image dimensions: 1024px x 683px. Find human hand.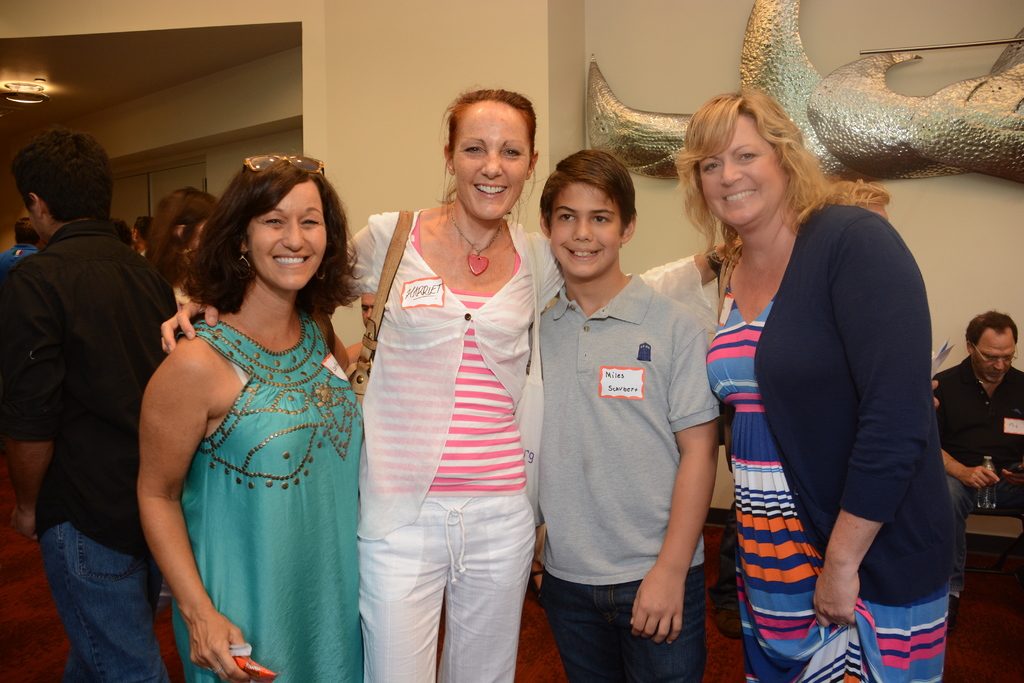
[9, 506, 35, 545].
